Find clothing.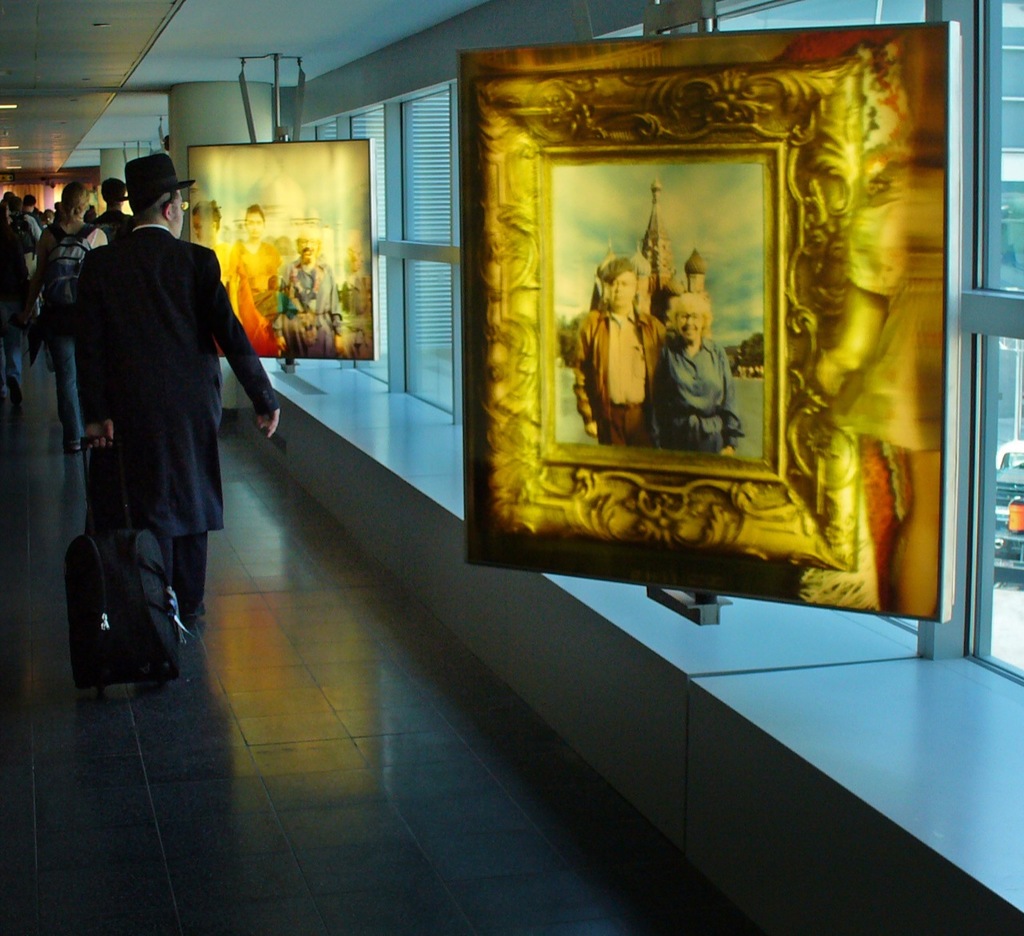
82 225 215 623.
